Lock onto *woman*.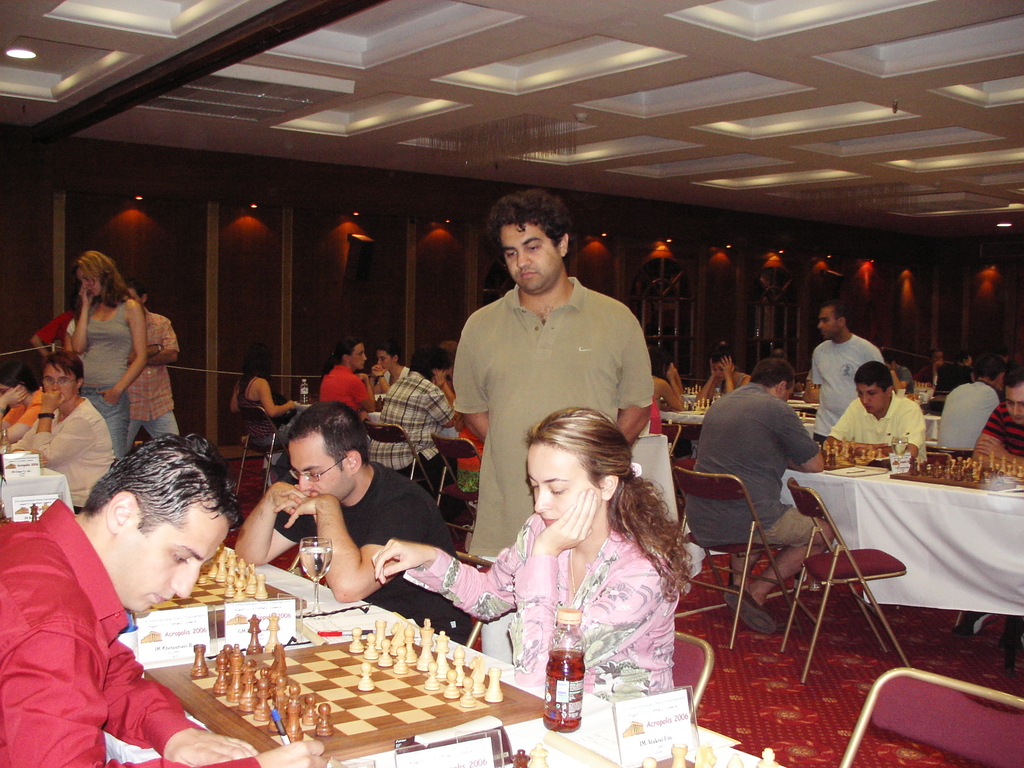
Locked: box(423, 394, 704, 700).
